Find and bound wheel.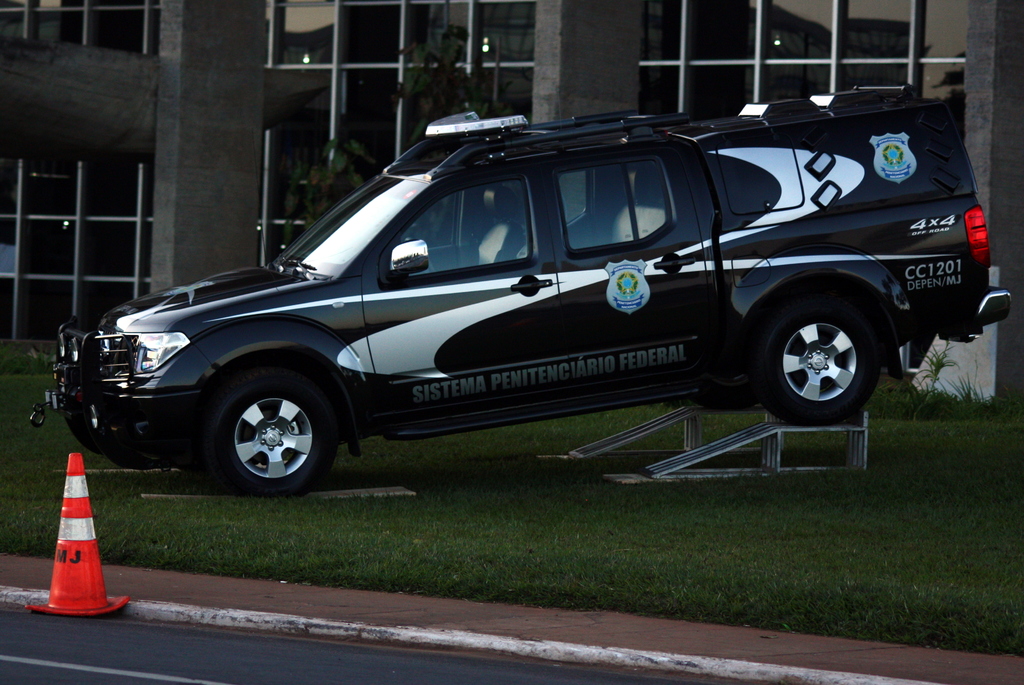
Bound: rect(211, 371, 342, 500).
